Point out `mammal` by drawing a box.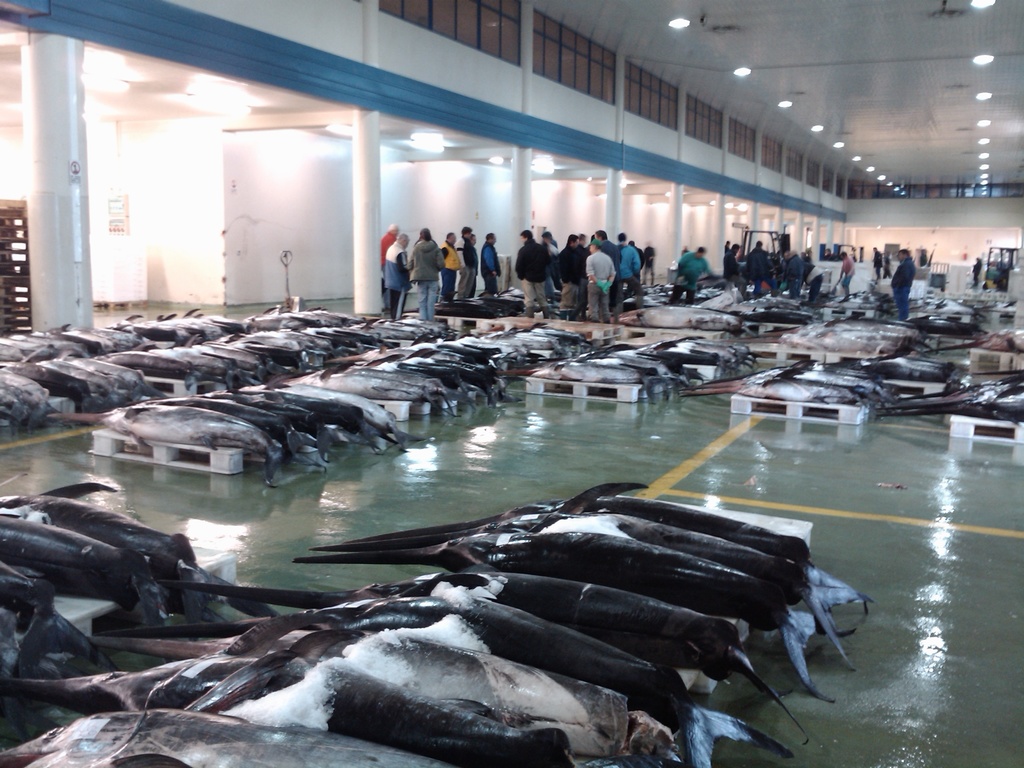
<bbox>799, 252, 824, 305</bbox>.
